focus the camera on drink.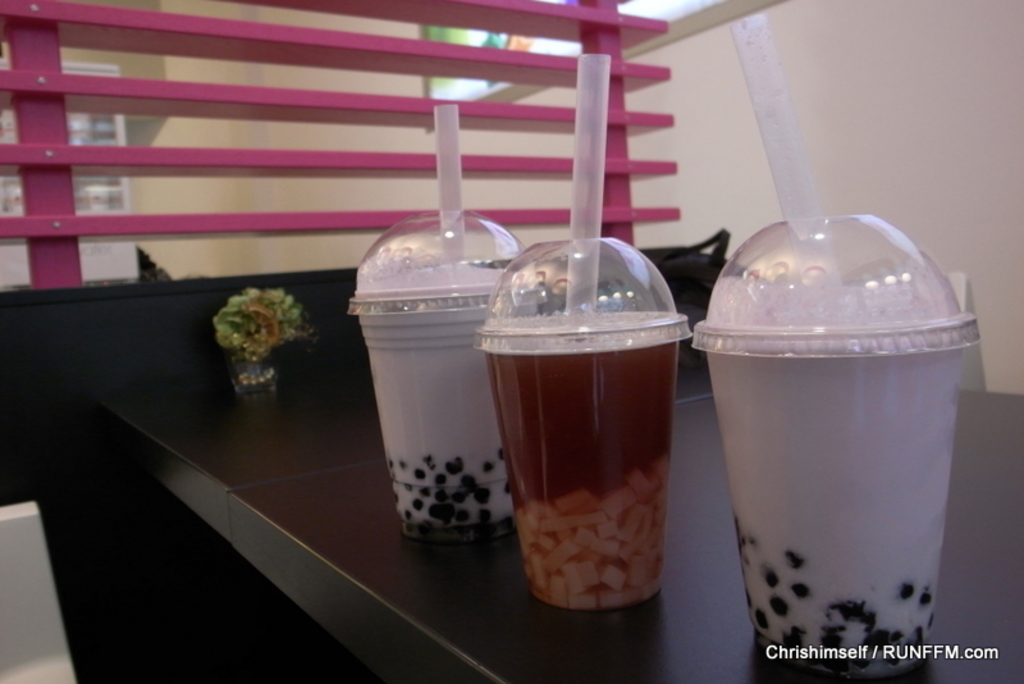
Focus region: (348,206,517,546).
